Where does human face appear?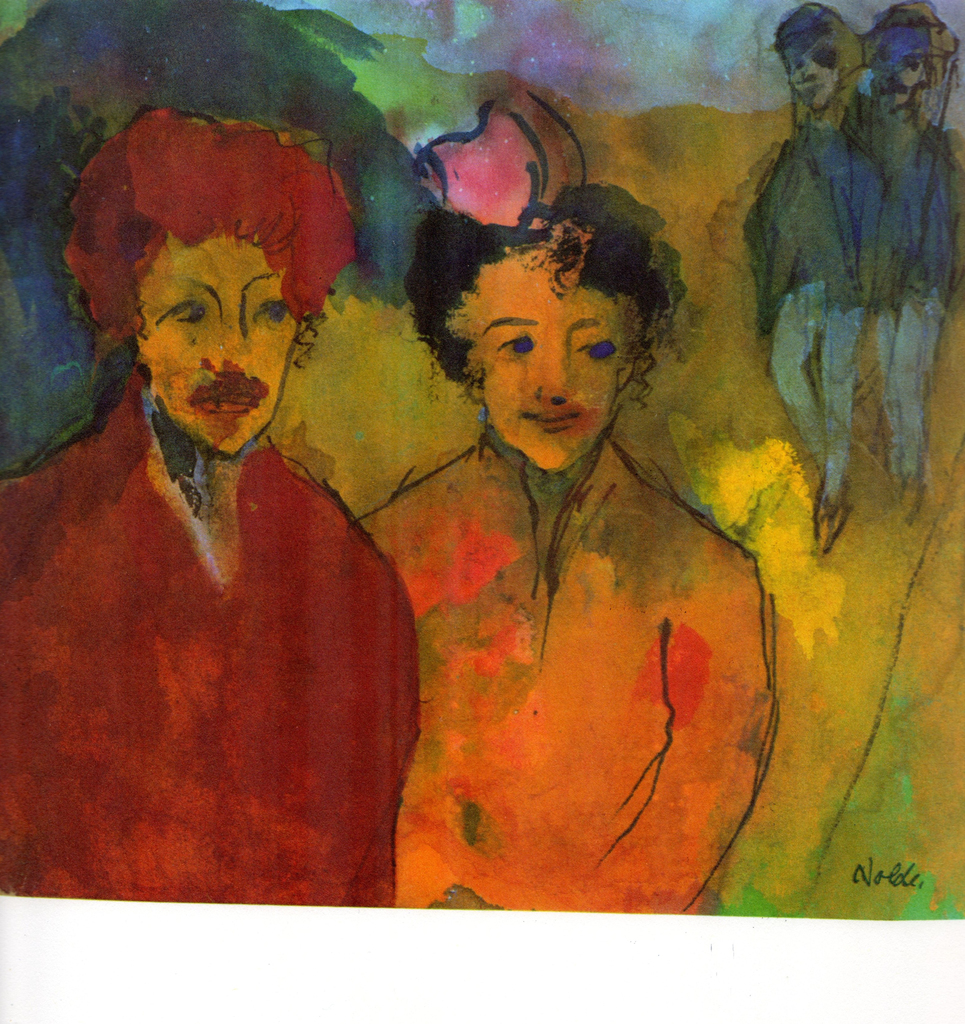
Appears at bbox=(864, 49, 932, 118).
